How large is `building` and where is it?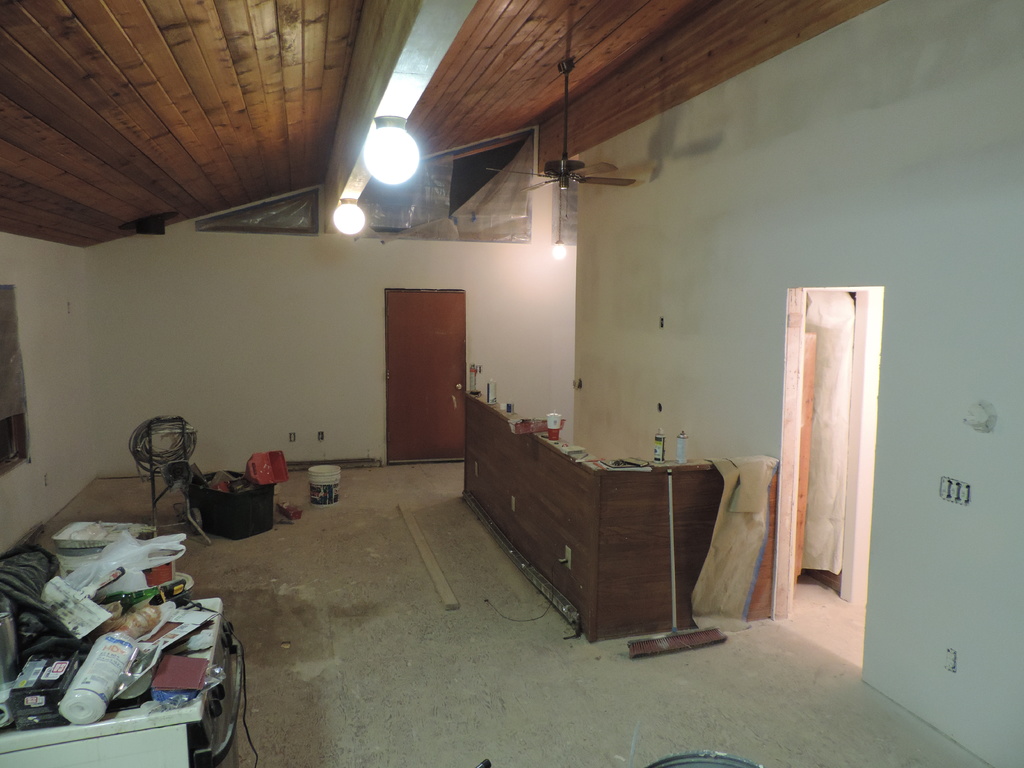
Bounding box: 0,0,1023,767.
